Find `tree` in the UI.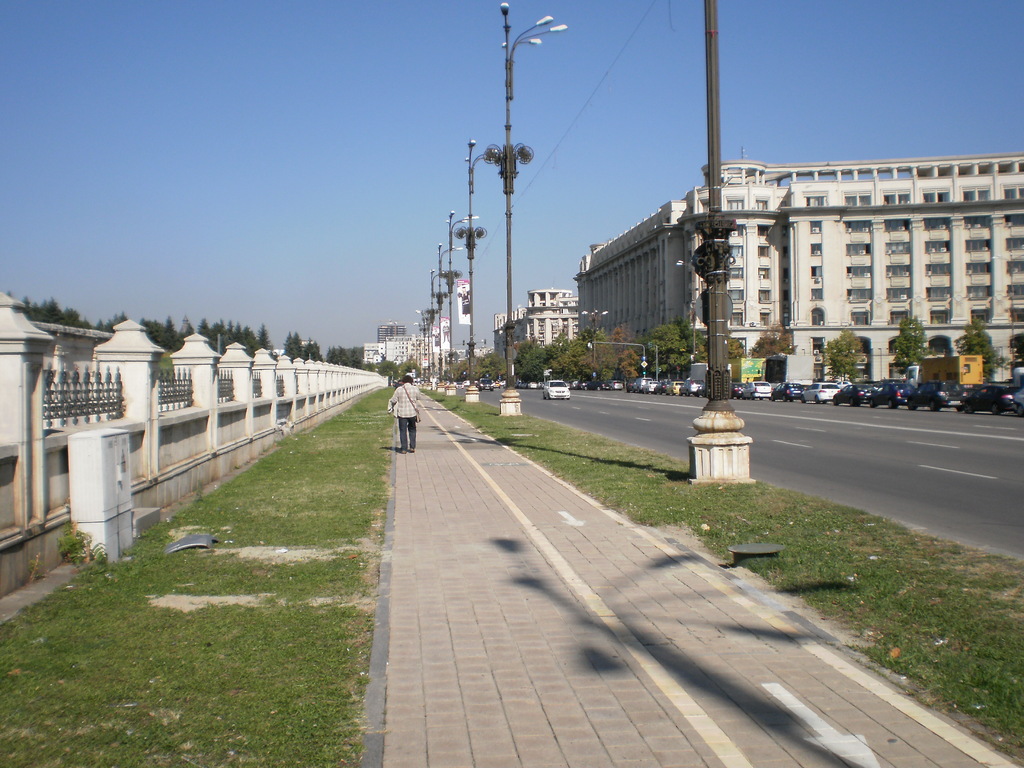
UI element at locate(643, 315, 754, 392).
